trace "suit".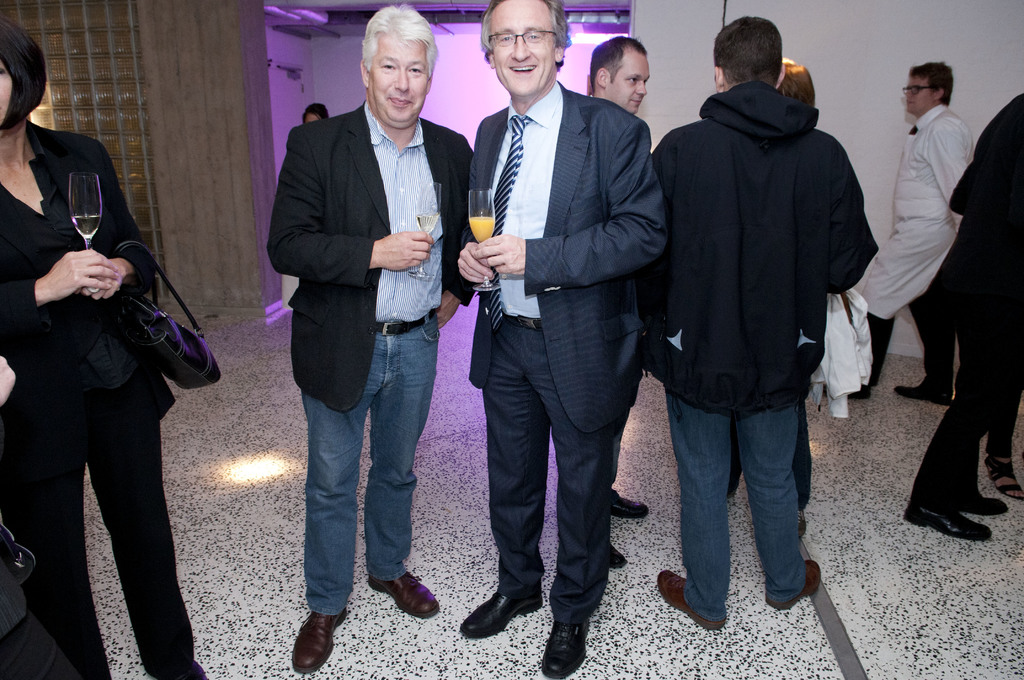
Traced to <box>908,95,1023,516</box>.
